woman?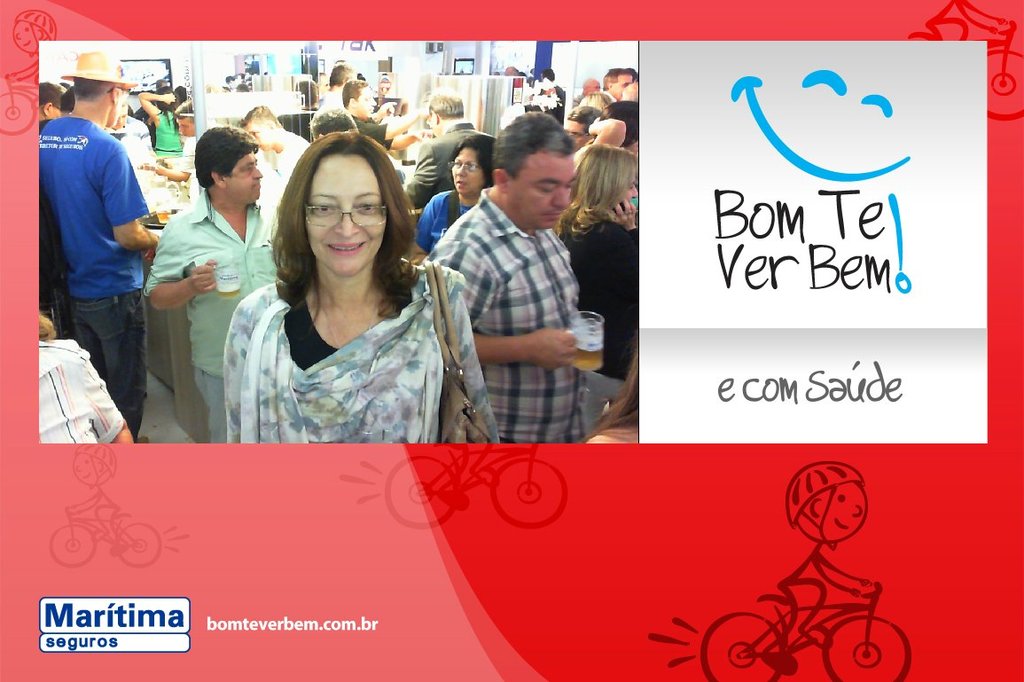
<region>226, 129, 498, 445</region>
